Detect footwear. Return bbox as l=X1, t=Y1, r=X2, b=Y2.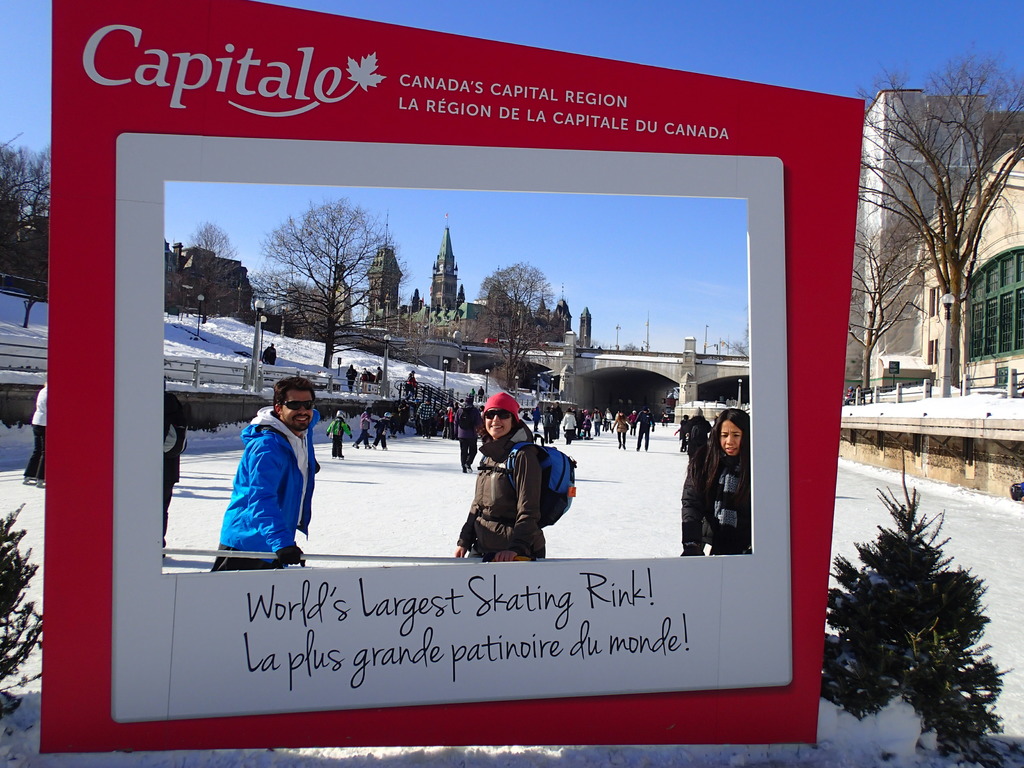
l=636, t=447, r=642, b=450.
